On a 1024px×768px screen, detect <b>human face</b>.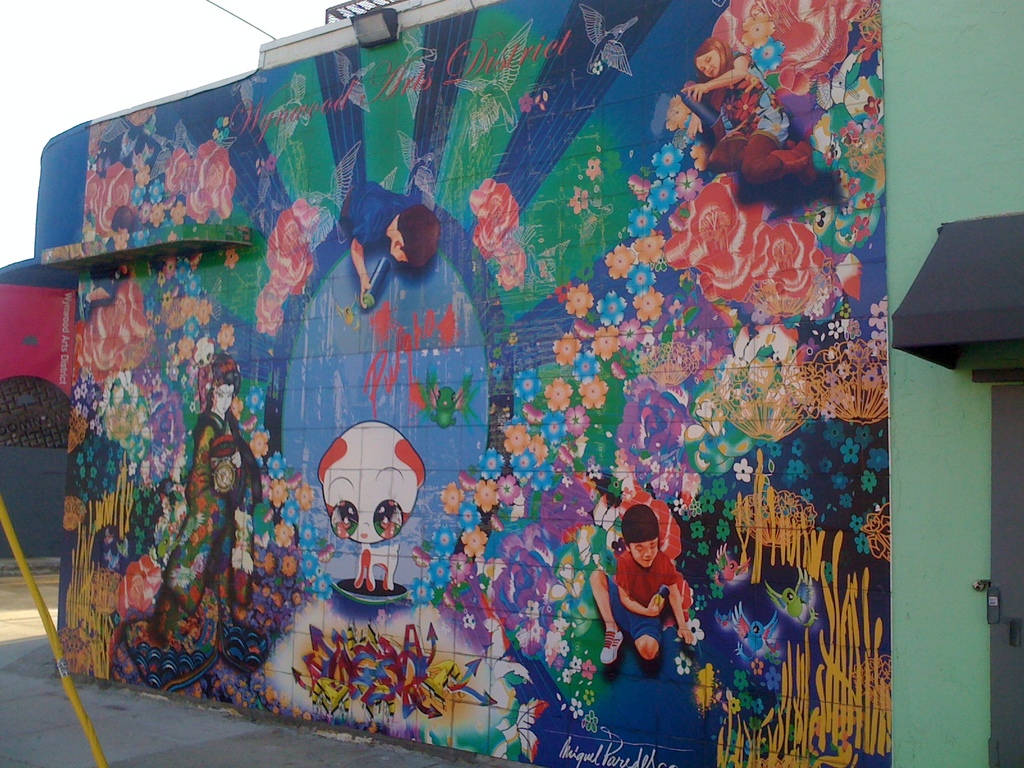
crop(388, 248, 411, 264).
